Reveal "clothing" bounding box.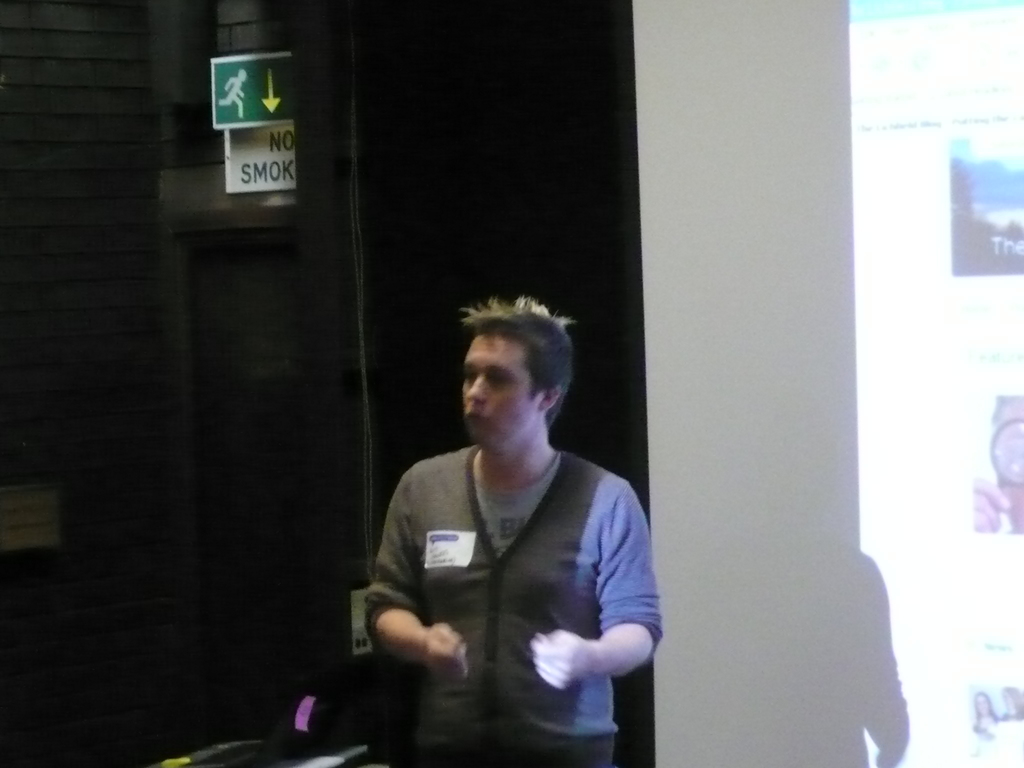
Revealed: detection(342, 368, 663, 761).
